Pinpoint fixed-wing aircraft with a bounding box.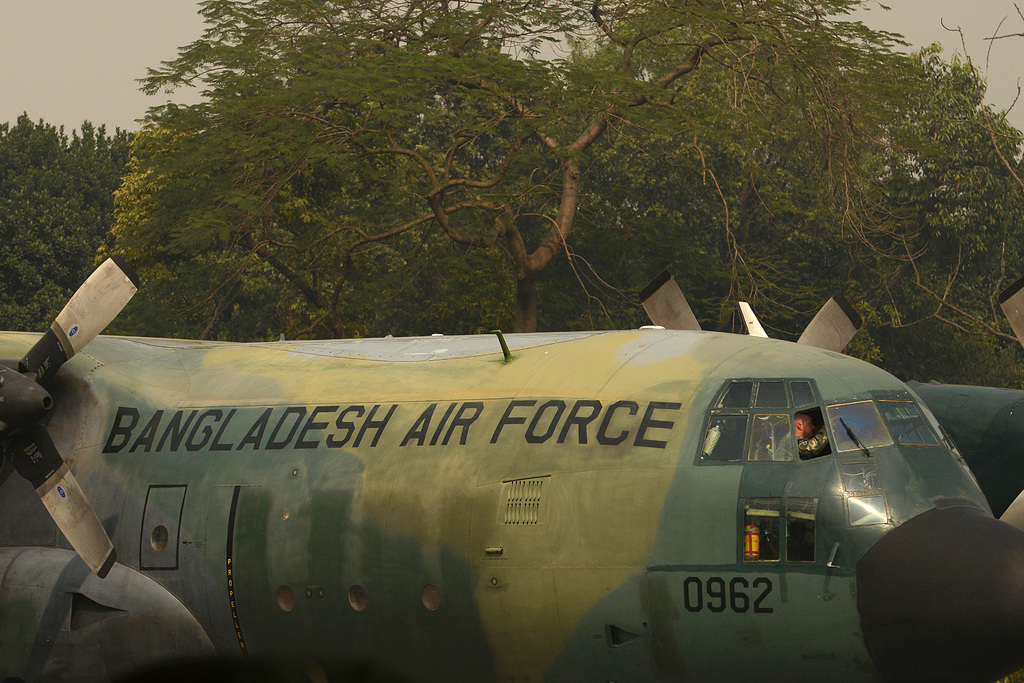
(x1=0, y1=259, x2=1023, y2=682).
